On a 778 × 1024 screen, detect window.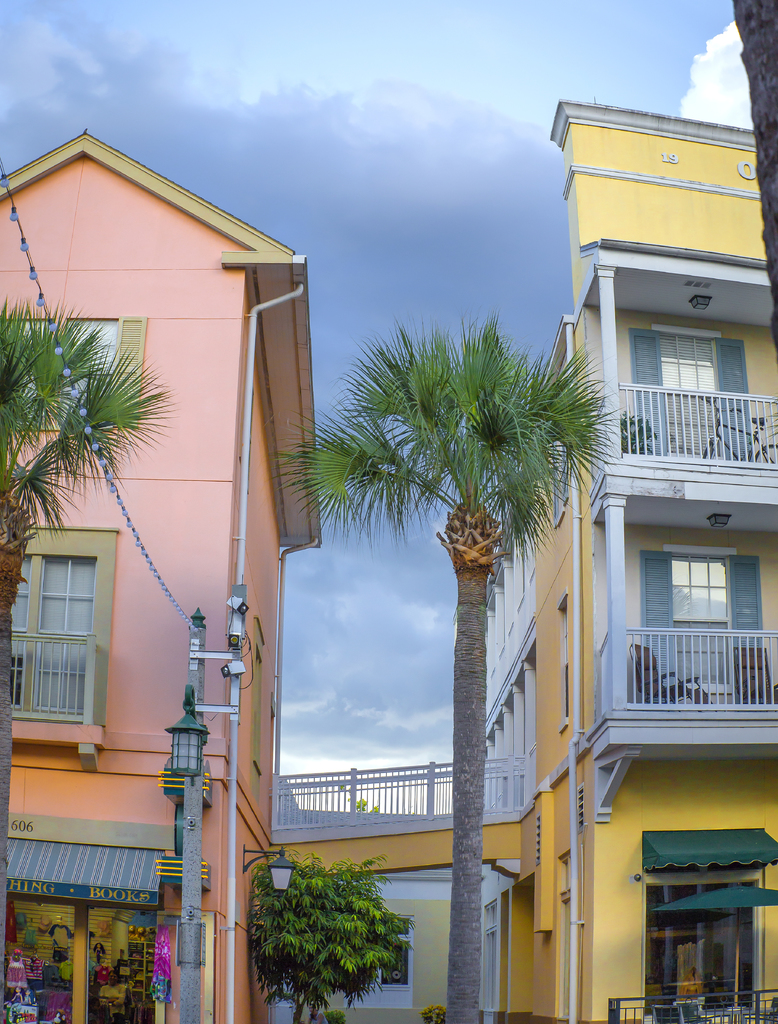
locate(1, 318, 58, 431).
